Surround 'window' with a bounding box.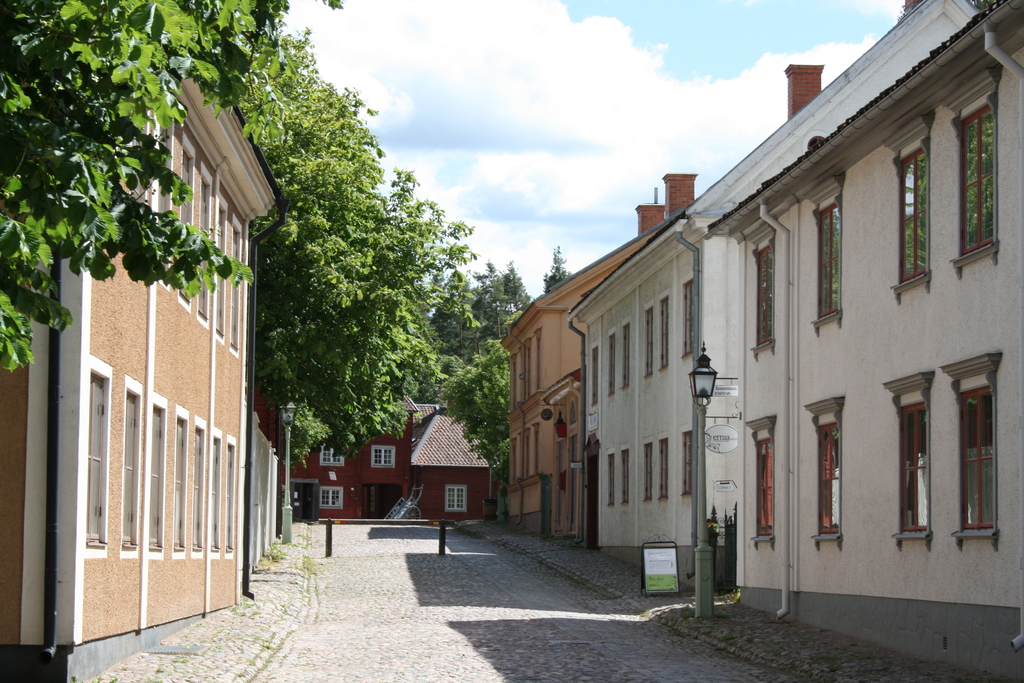
657 435 669 497.
